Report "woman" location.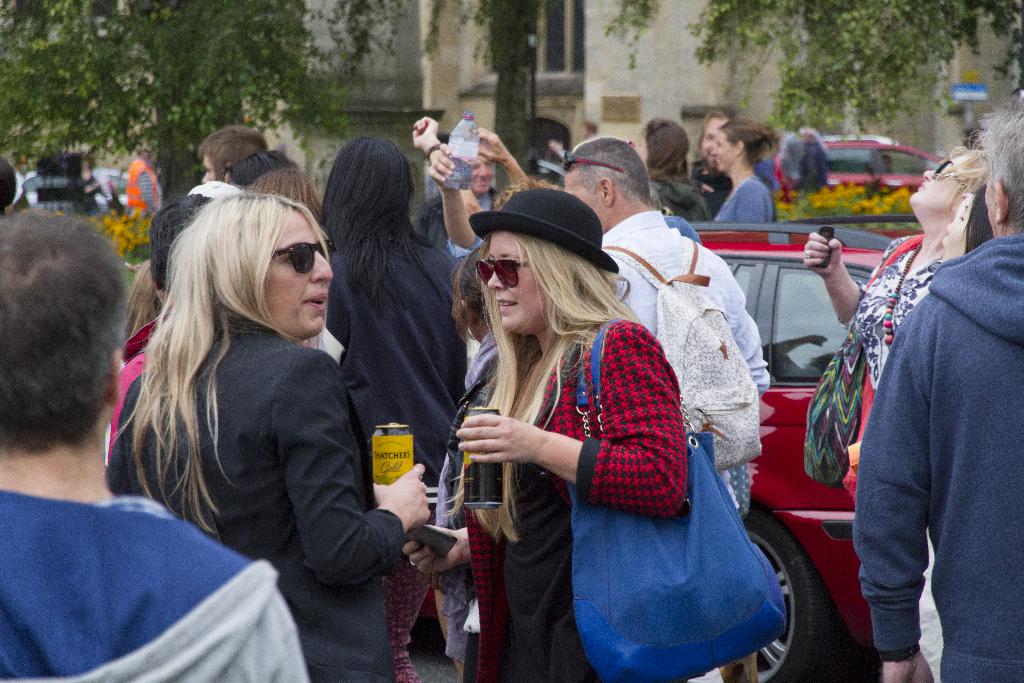
Report: [939,181,993,263].
